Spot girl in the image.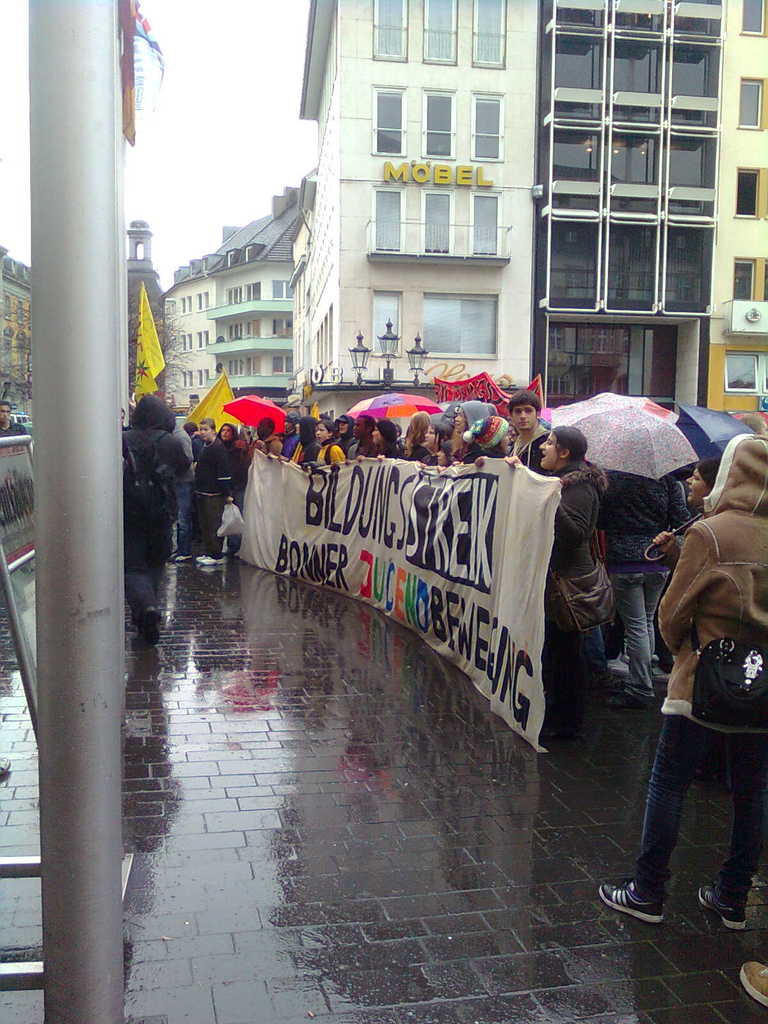
girl found at <region>501, 426, 609, 706</region>.
